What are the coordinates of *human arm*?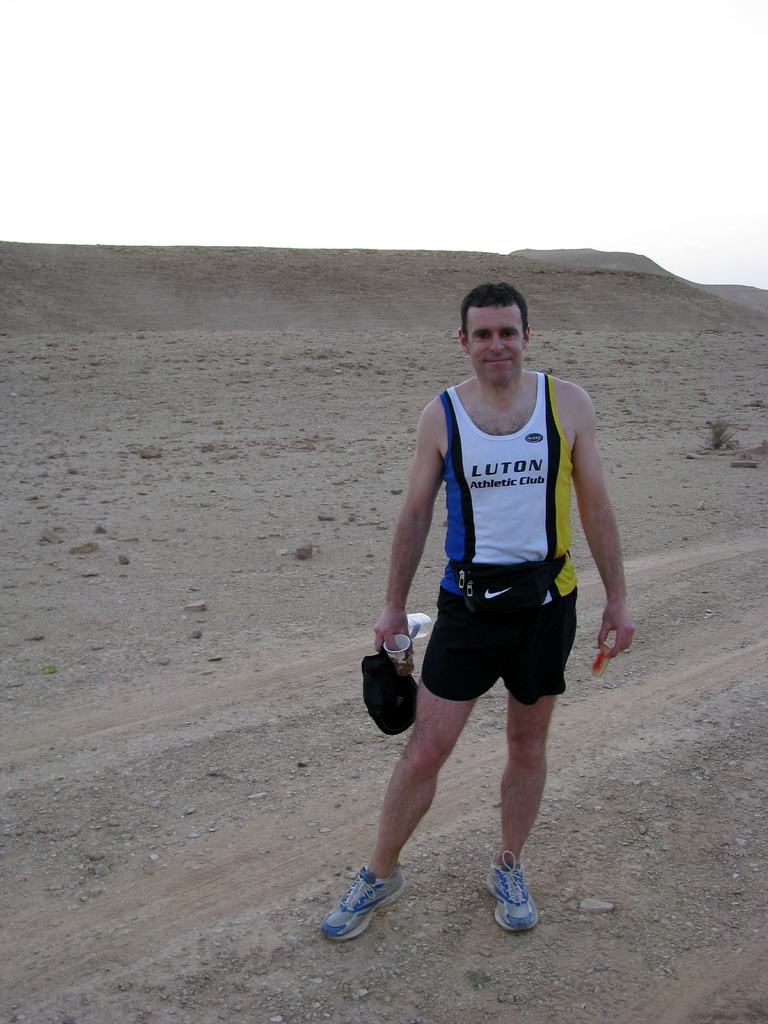
[x1=376, y1=403, x2=443, y2=672].
